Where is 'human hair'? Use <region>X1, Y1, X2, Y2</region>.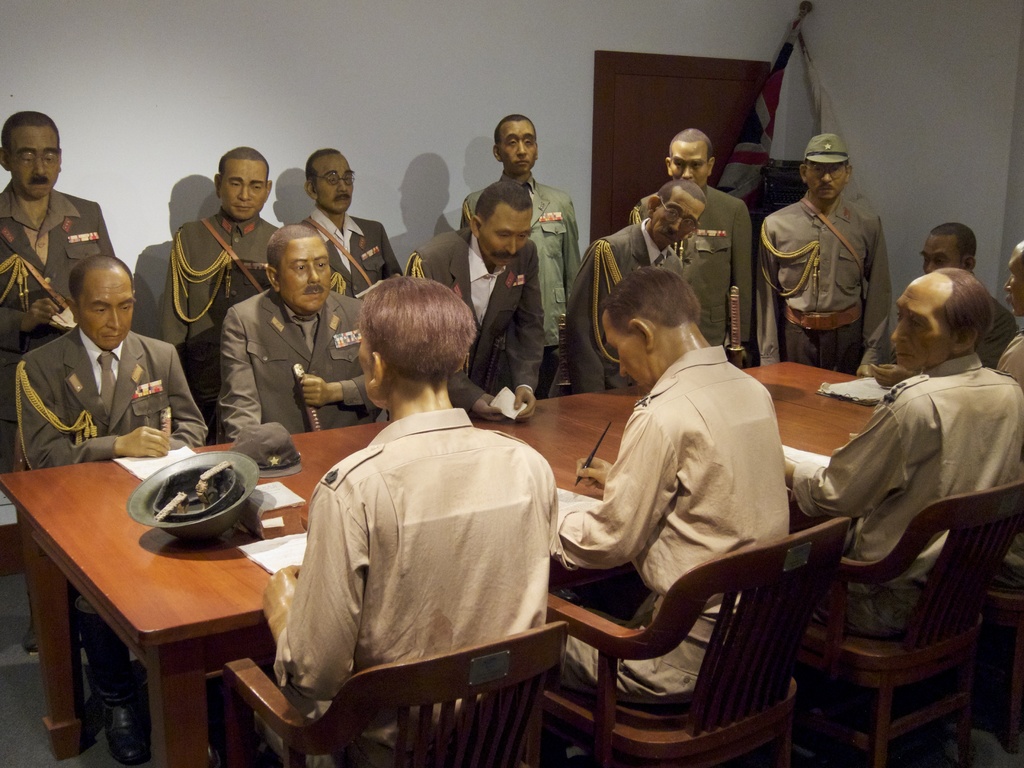
<region>473, 182, 532, 225</region>.
